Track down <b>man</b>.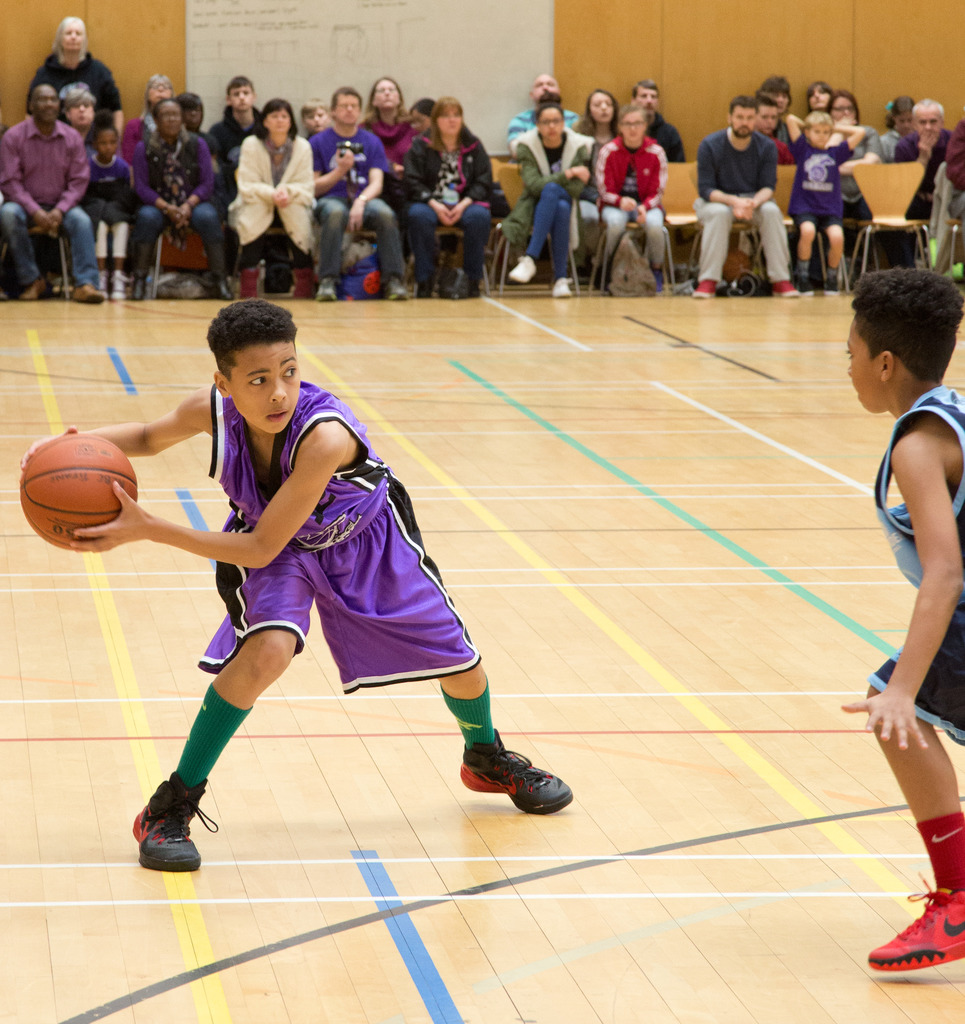
Tracked to (307, 86, 409, 301).
